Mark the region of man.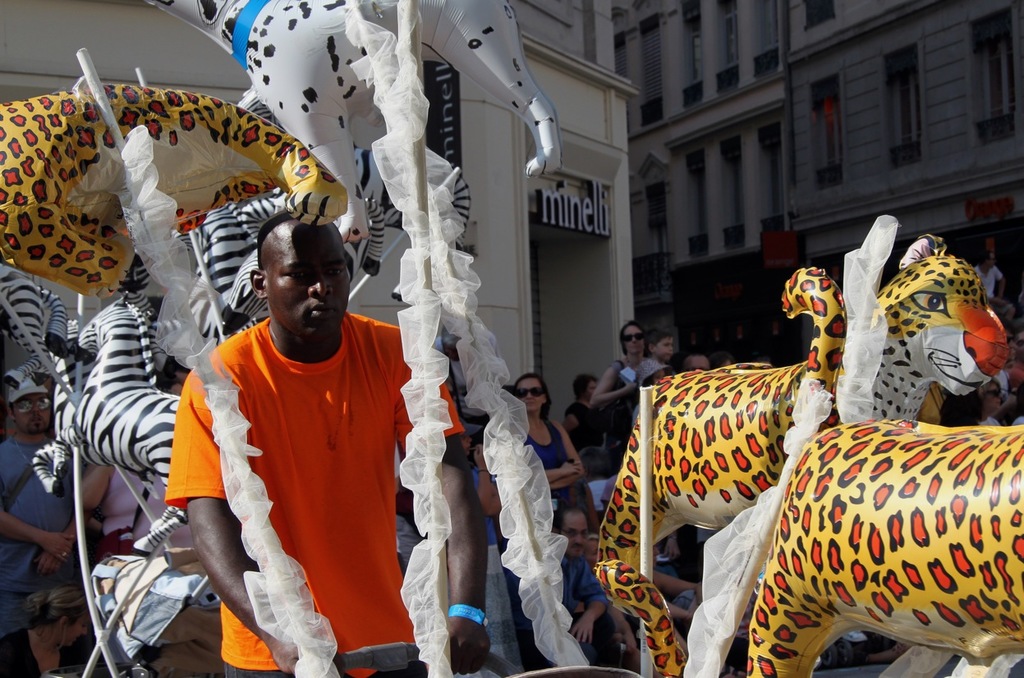
Region: detection(516, 505, 610, 670).
